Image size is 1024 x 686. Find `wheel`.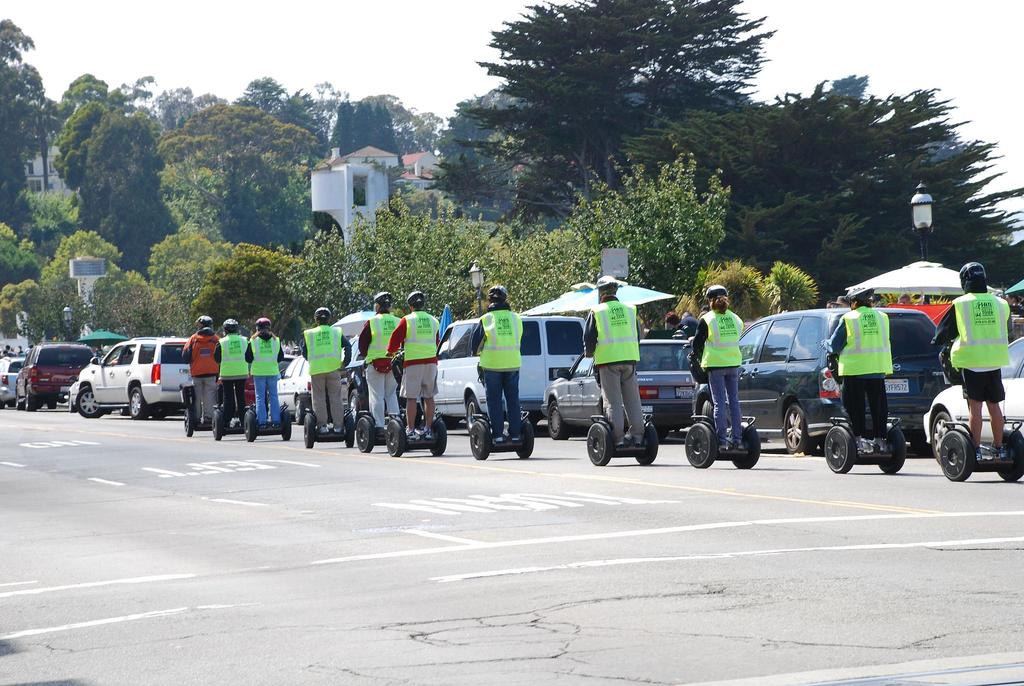
bbox(73, 383, 105, 421).
